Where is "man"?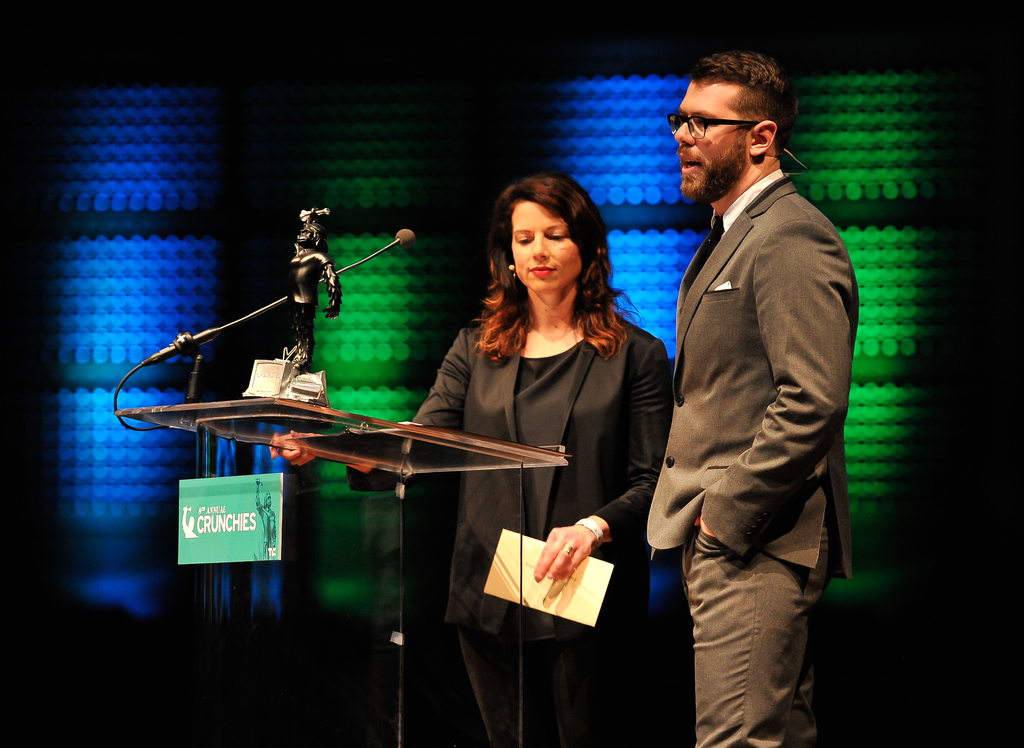
[x1=633, y1=35, x2=867, y2=730].
